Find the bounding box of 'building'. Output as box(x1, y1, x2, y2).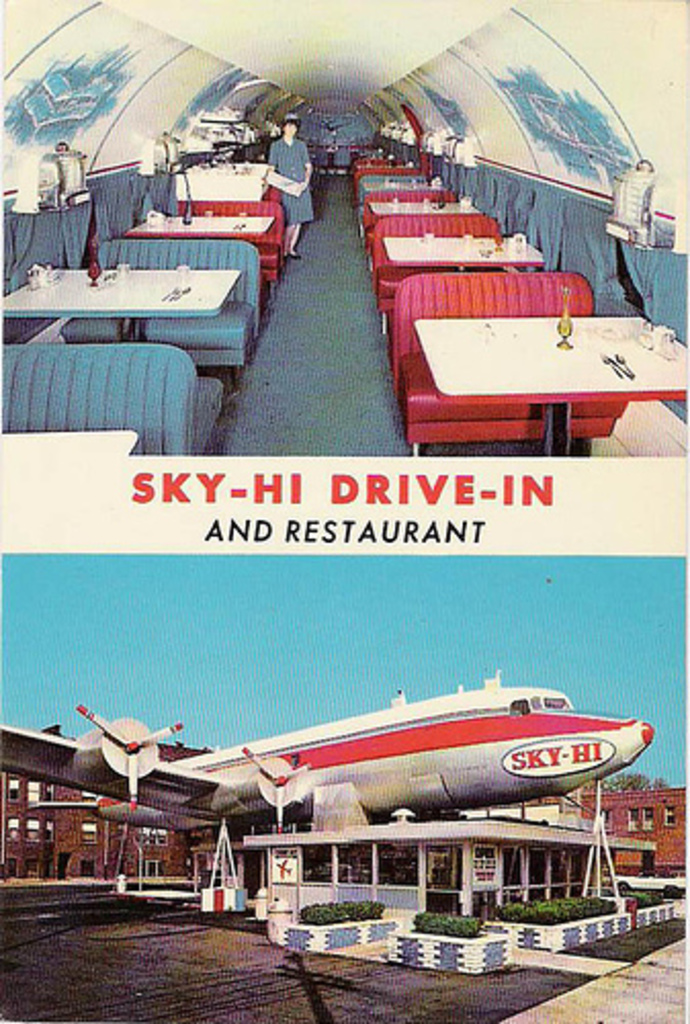
box(0, 715, 688, 893).
